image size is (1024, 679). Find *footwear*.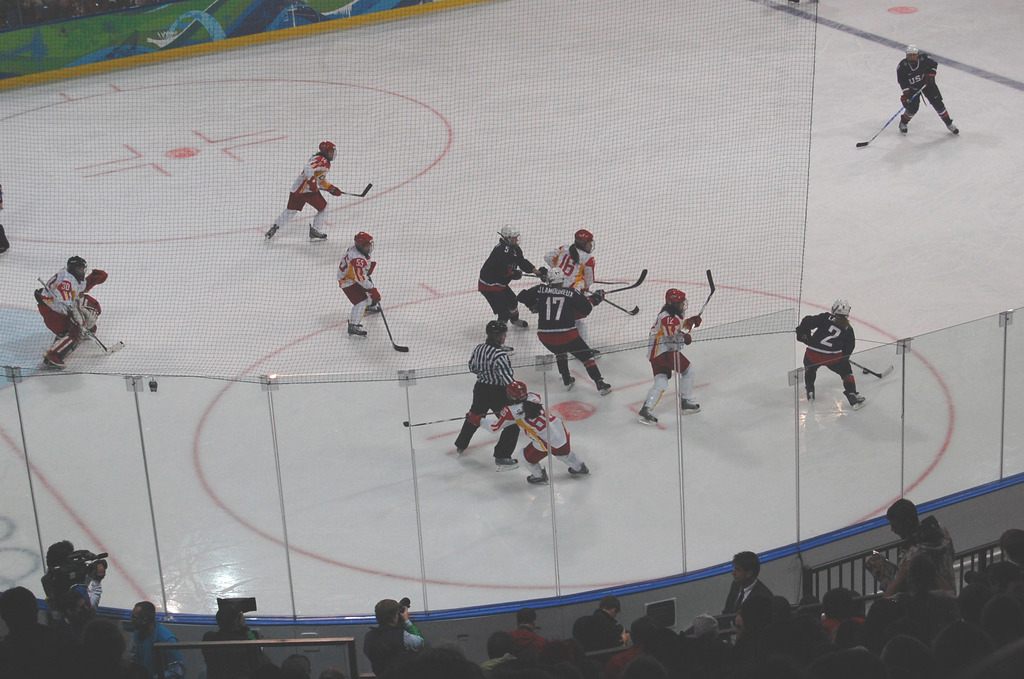
<bbox>45, 354, 63, 364</bbox>.
